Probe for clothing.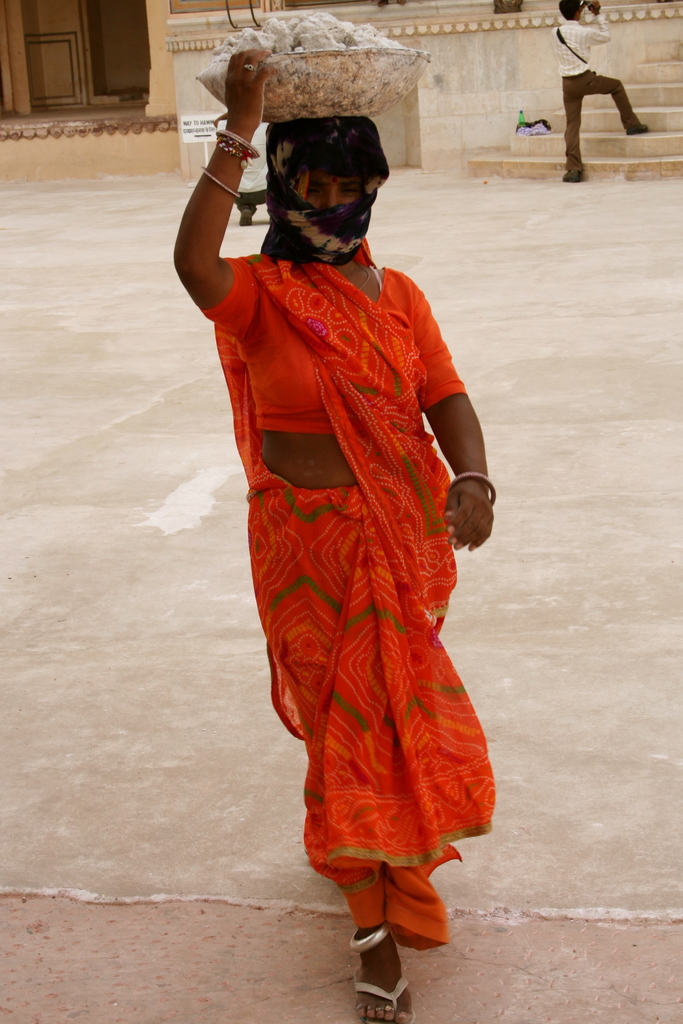
Probe result: <region>202, 189, 492, 913</region>.
